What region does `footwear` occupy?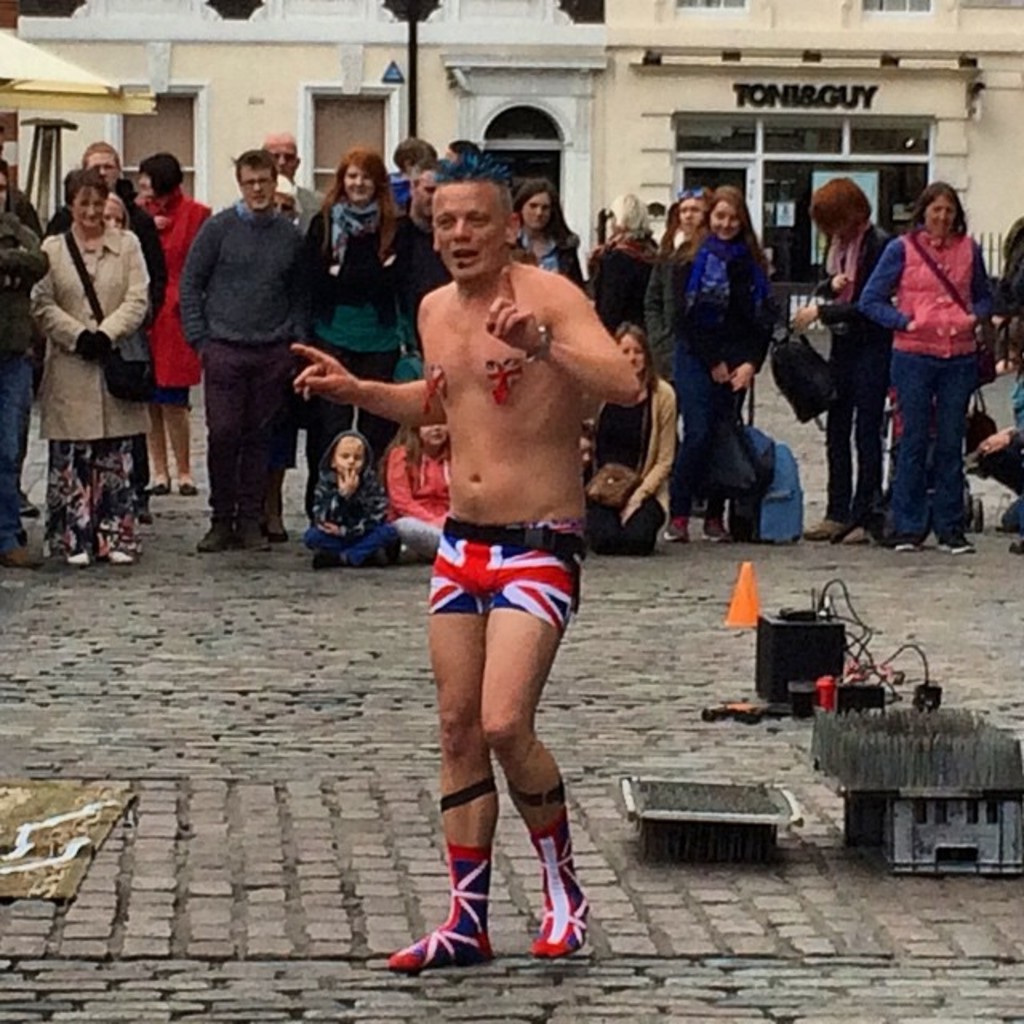
(840,523,870,544).
